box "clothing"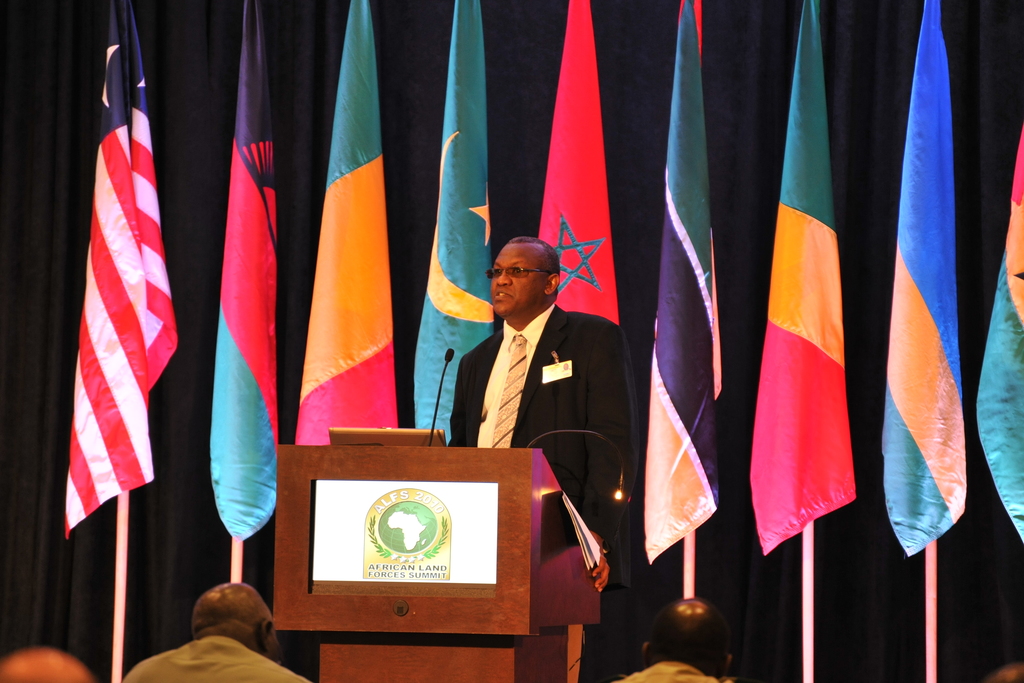
[left=449, top=306, right=642, bottom=682]
